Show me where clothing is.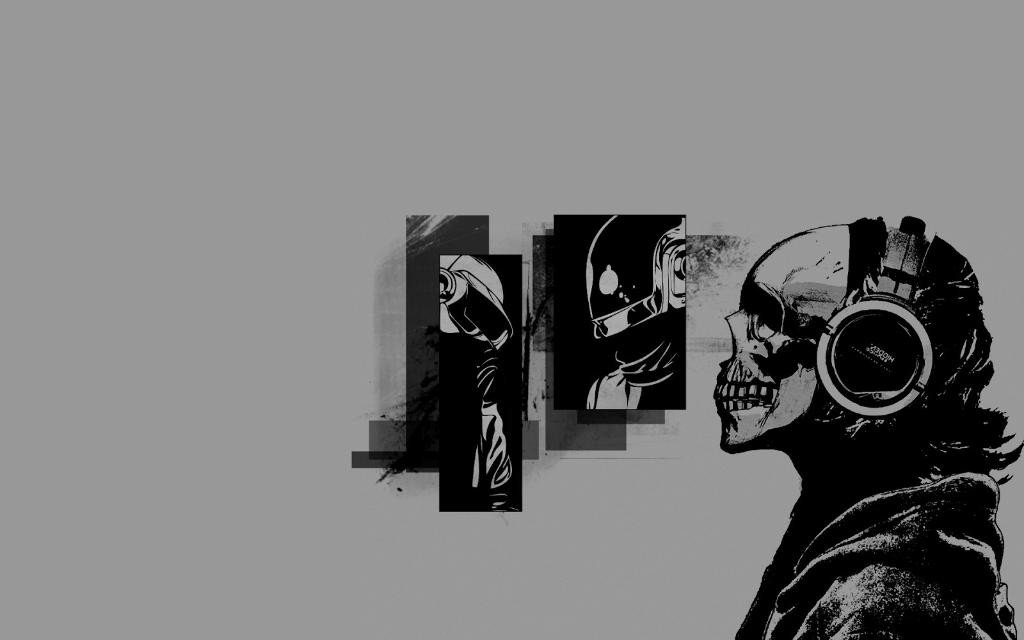
clothing is at crop(729, 437, 1014, 639).
